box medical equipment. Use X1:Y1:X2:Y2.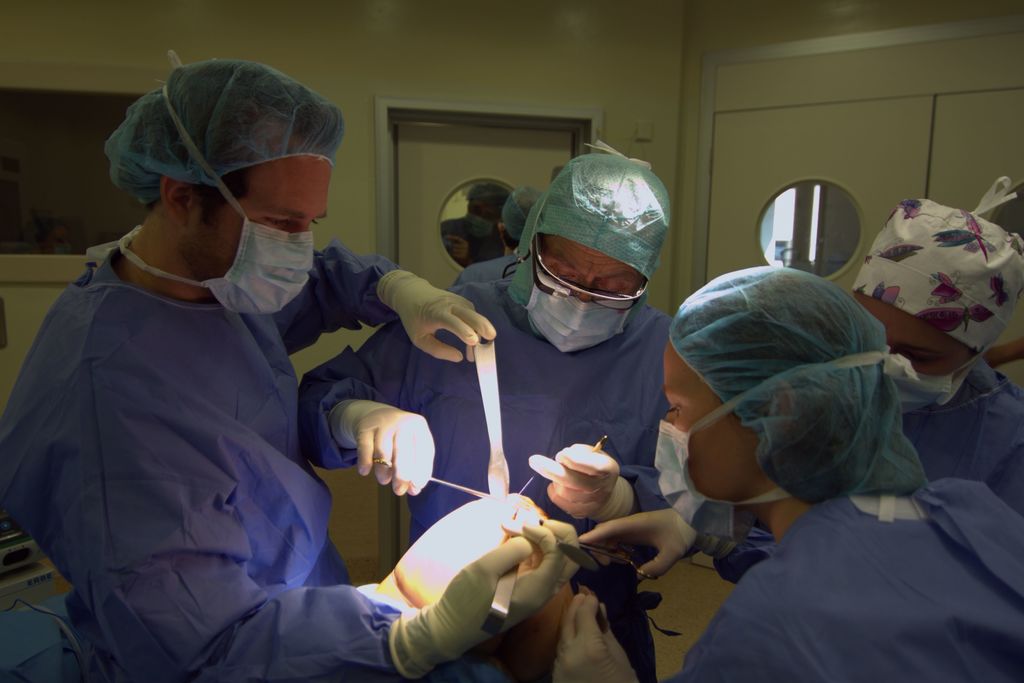
552:536:609:576.
